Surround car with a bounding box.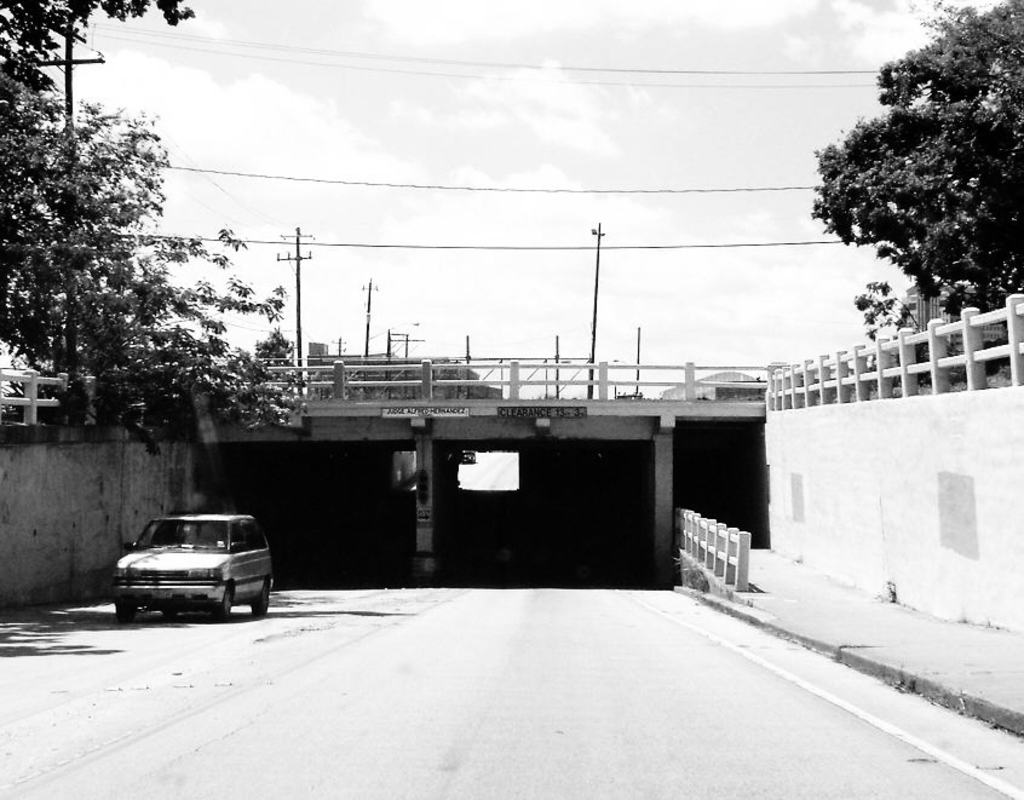
(left=113, top=508, right=275, bottom=626).
